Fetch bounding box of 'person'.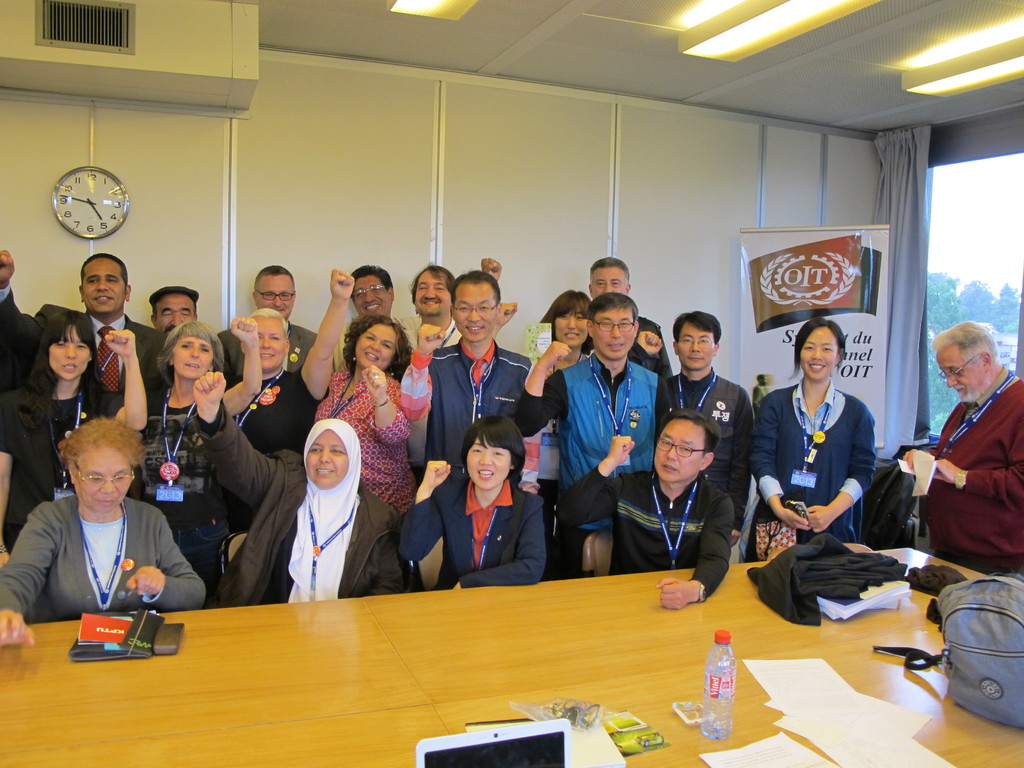
Bbox: locate(401, 269, 534, 491).
